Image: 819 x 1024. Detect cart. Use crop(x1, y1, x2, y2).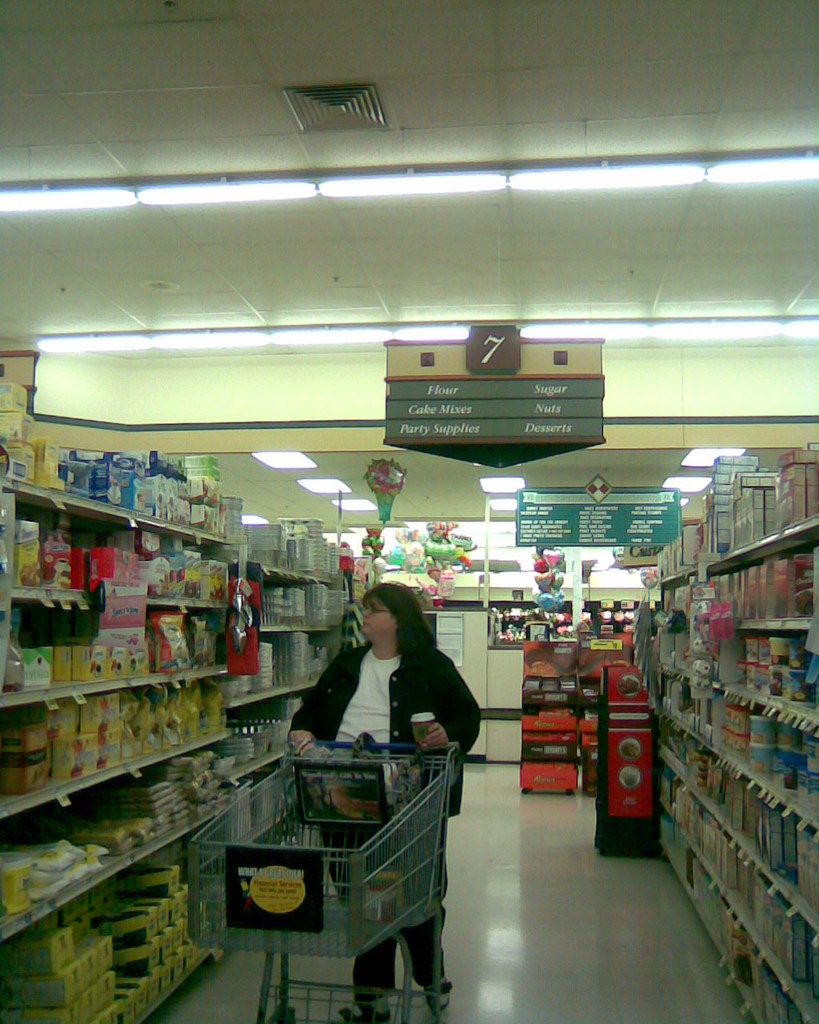
crop(183, 736, 464, 1023).
